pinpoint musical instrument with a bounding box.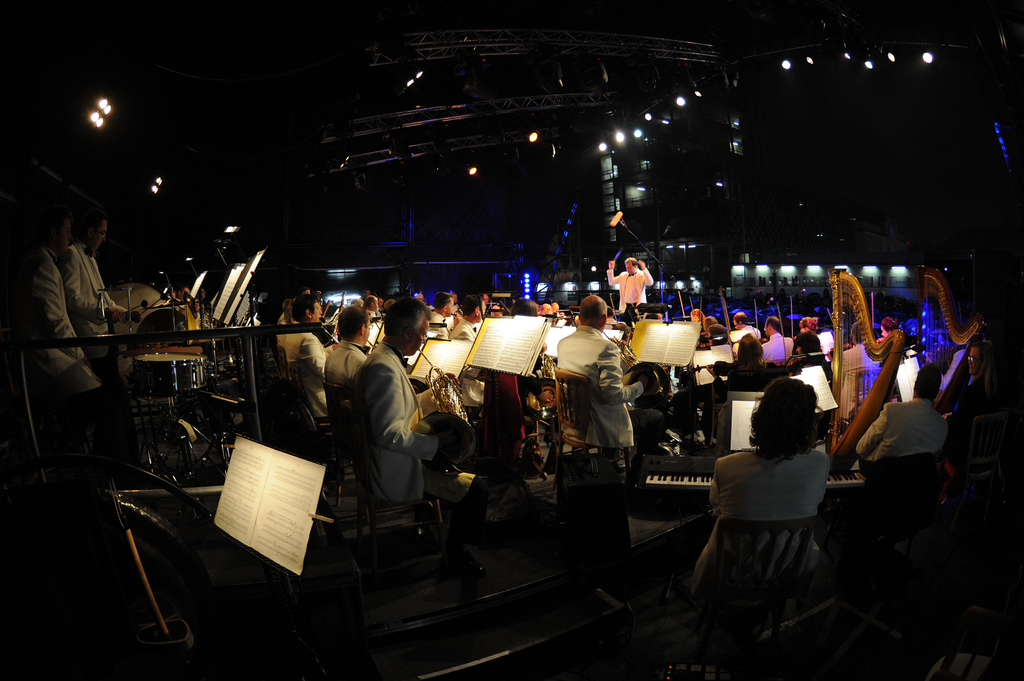
box=[537, 340, 583, 414].
